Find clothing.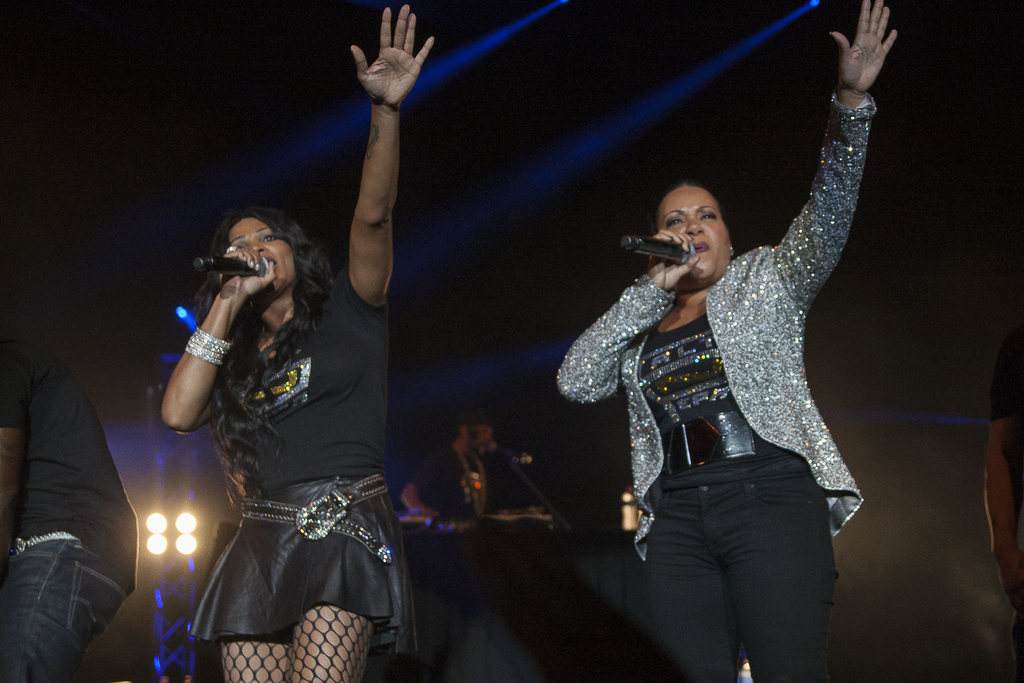
[170,258,403,645].
